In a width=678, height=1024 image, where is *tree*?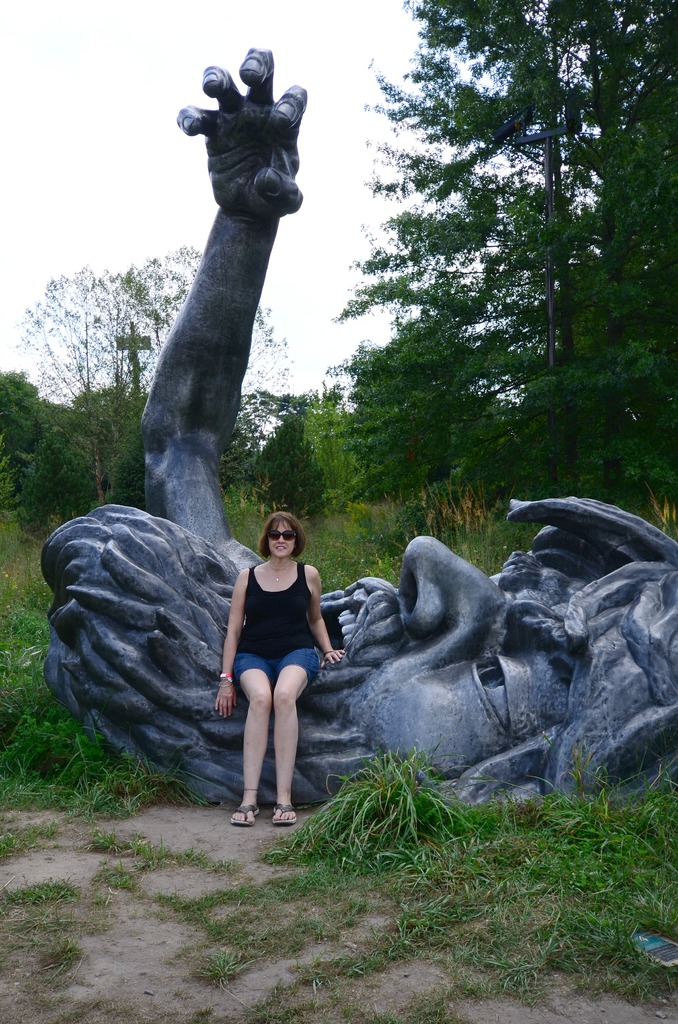
select_region(331, 0, 677, 501).
